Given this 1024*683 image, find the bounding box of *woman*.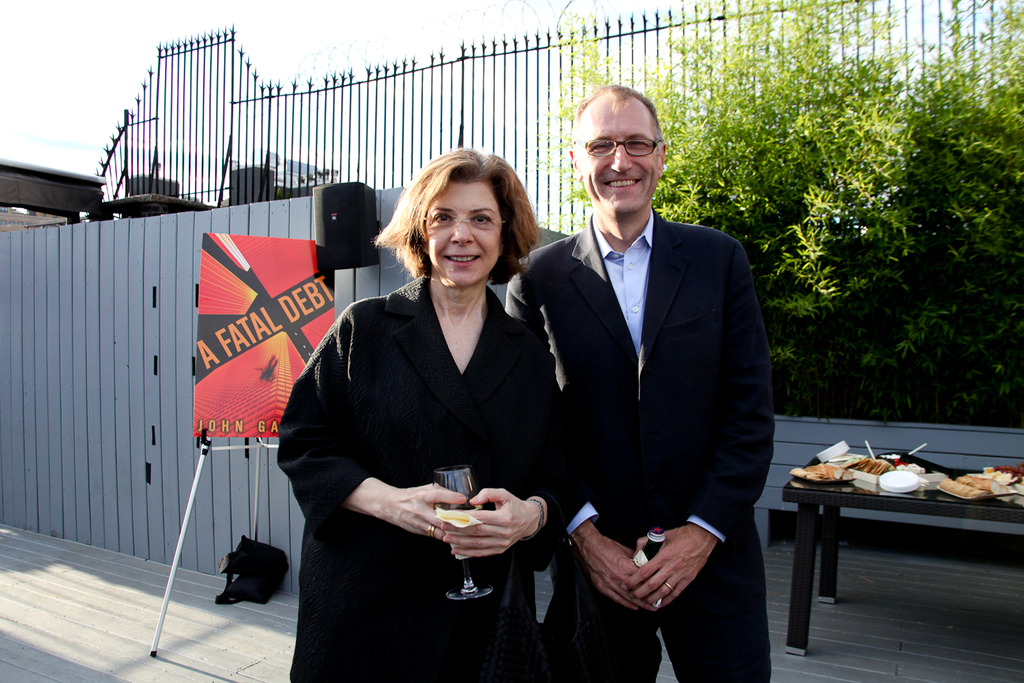
<bbox>291, 157, 559, 670</bbox>.
